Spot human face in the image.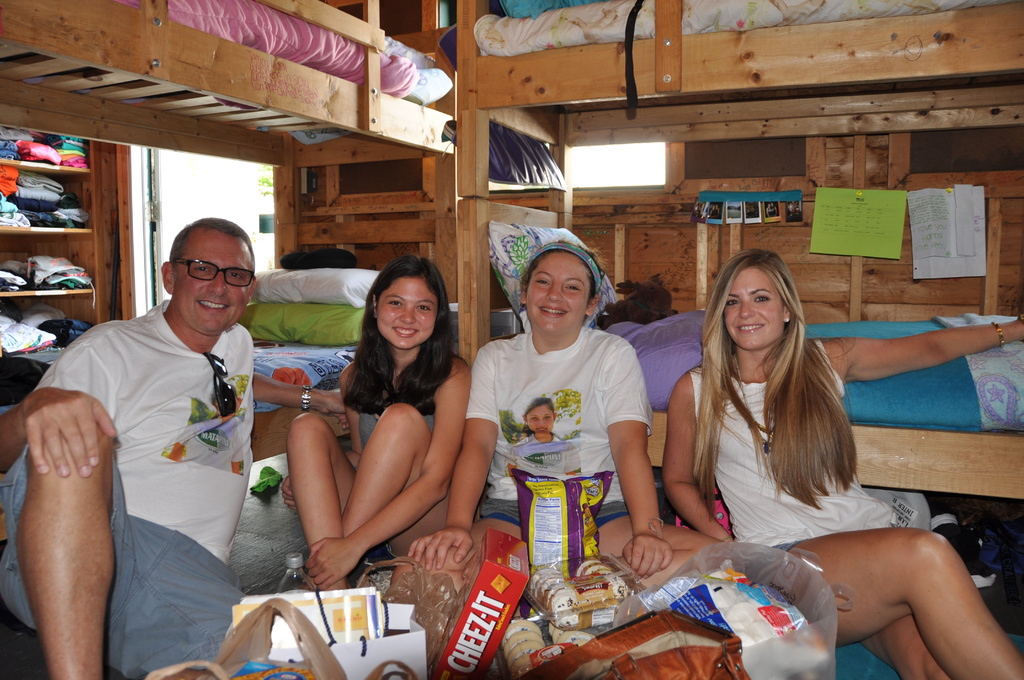
human face found at (left=178, top=224, right=250, bottom=329).
